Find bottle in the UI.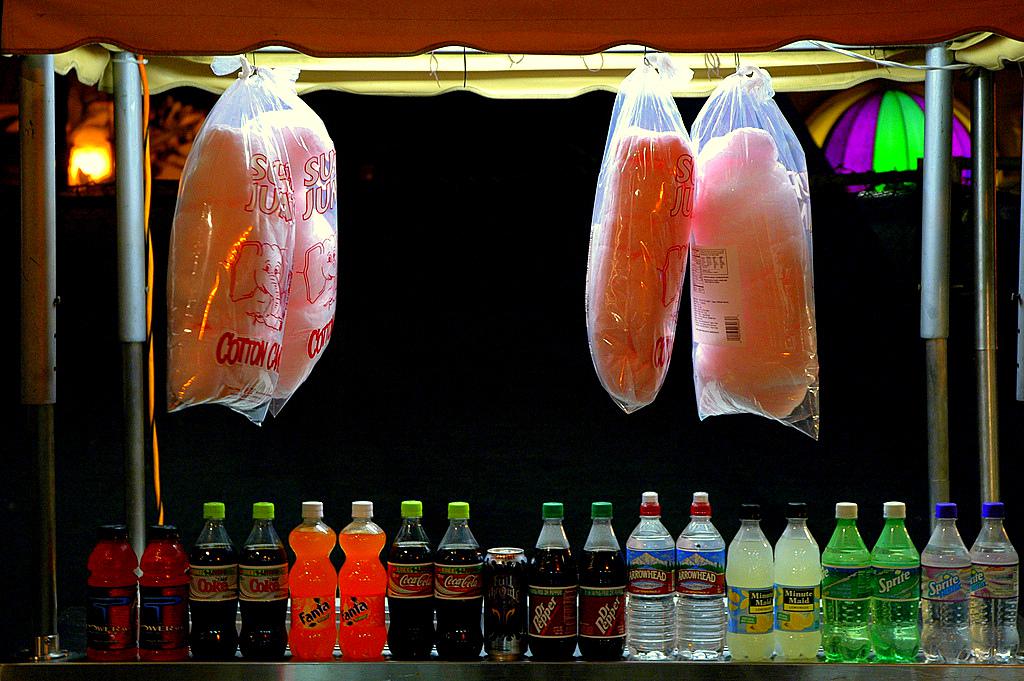
UI element at box=[337, 496, 391, 665].
